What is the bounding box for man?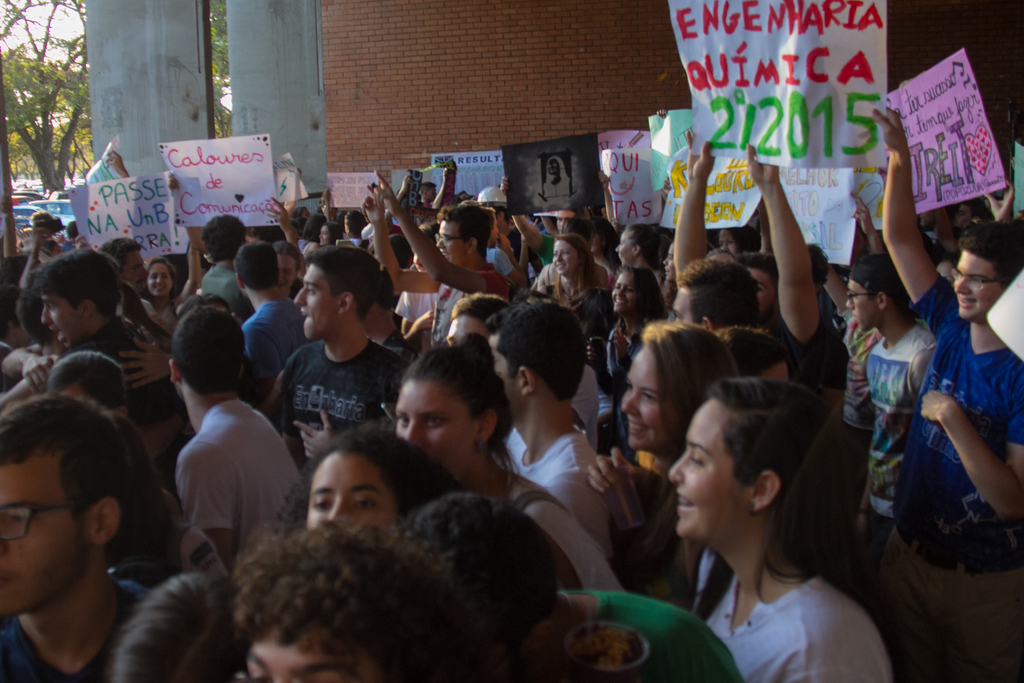
box=[879, 101, 1023, 682].
